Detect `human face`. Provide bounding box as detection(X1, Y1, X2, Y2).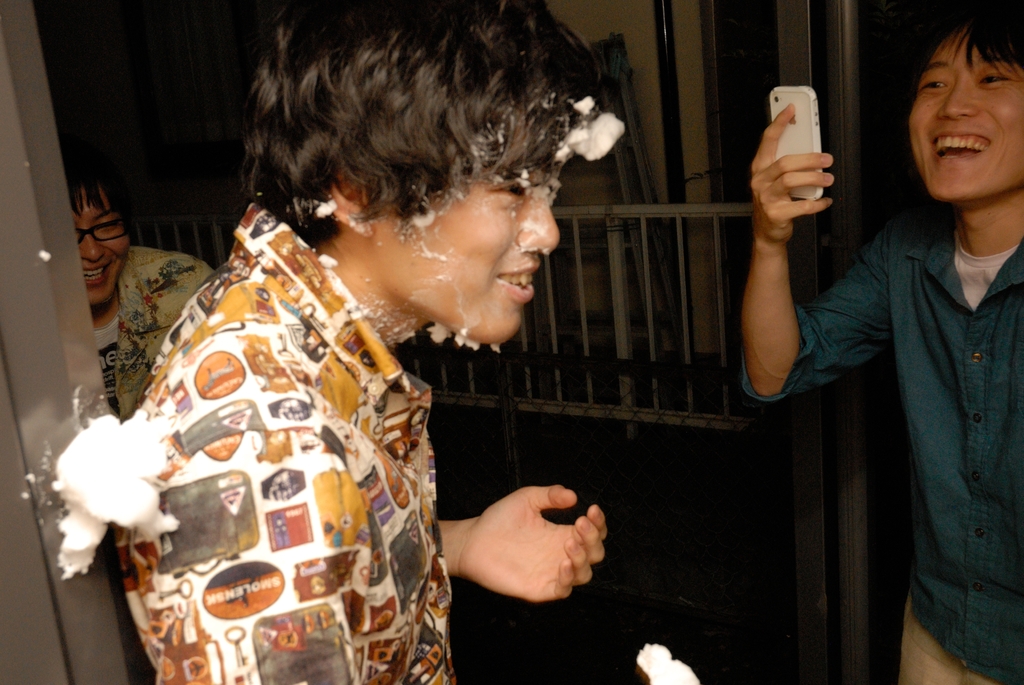
detection(909, 7, 1023, 212).
